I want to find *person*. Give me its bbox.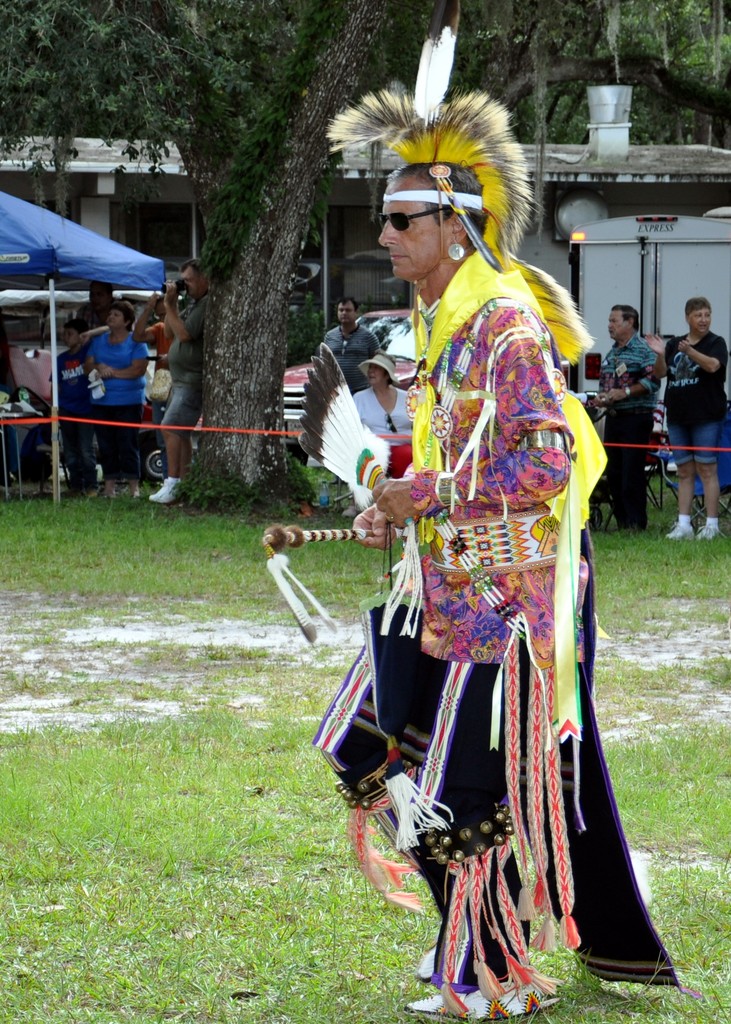
[x1=88, y1=307, x2=144, y2=477].
